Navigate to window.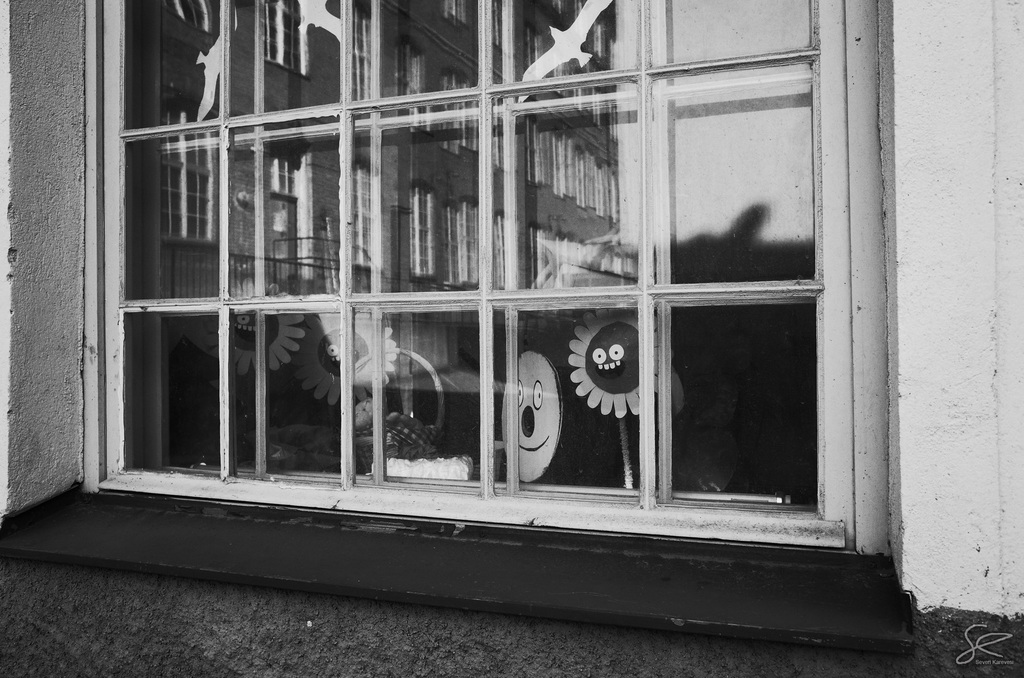
Navigation target: bbox=(77, 0, 893, 556).
